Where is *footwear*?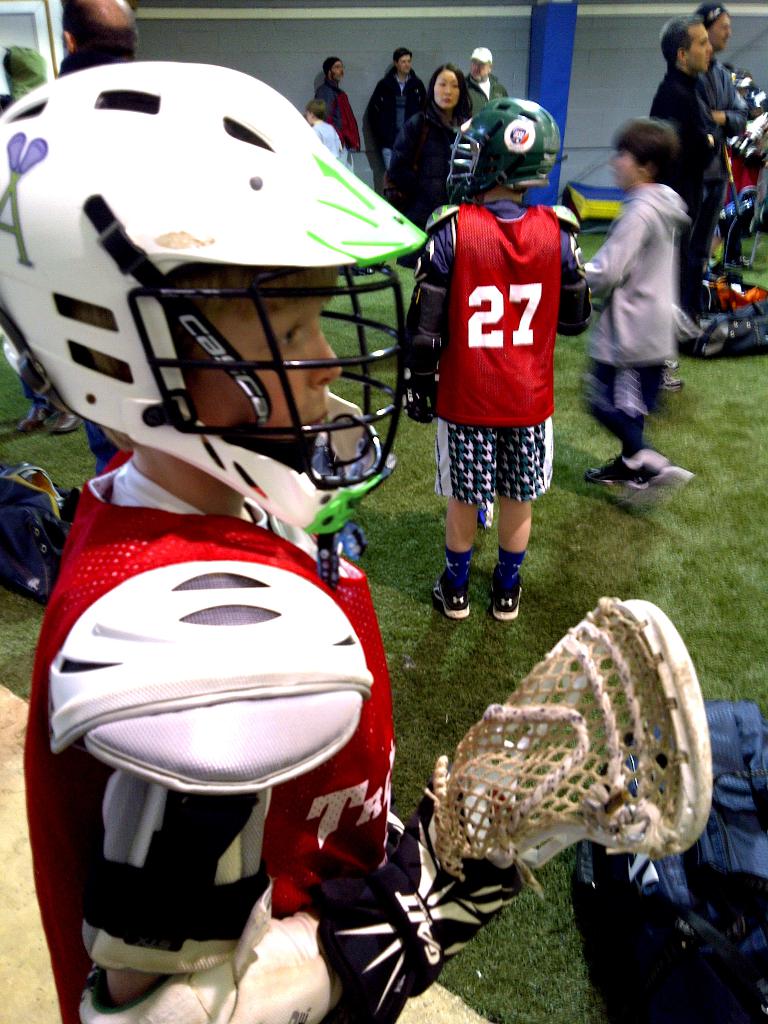
BBox(55, 404, 86, 429).
